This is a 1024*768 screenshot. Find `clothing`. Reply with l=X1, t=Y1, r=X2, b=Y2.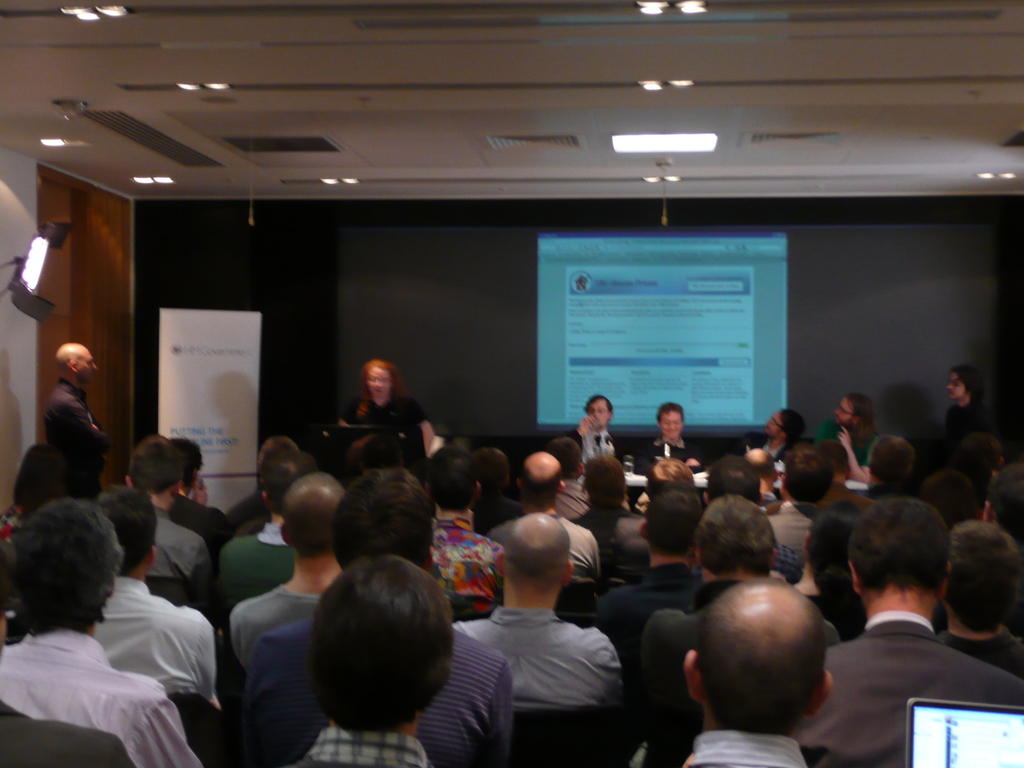
l=231, t=586, r=334, b=666.
